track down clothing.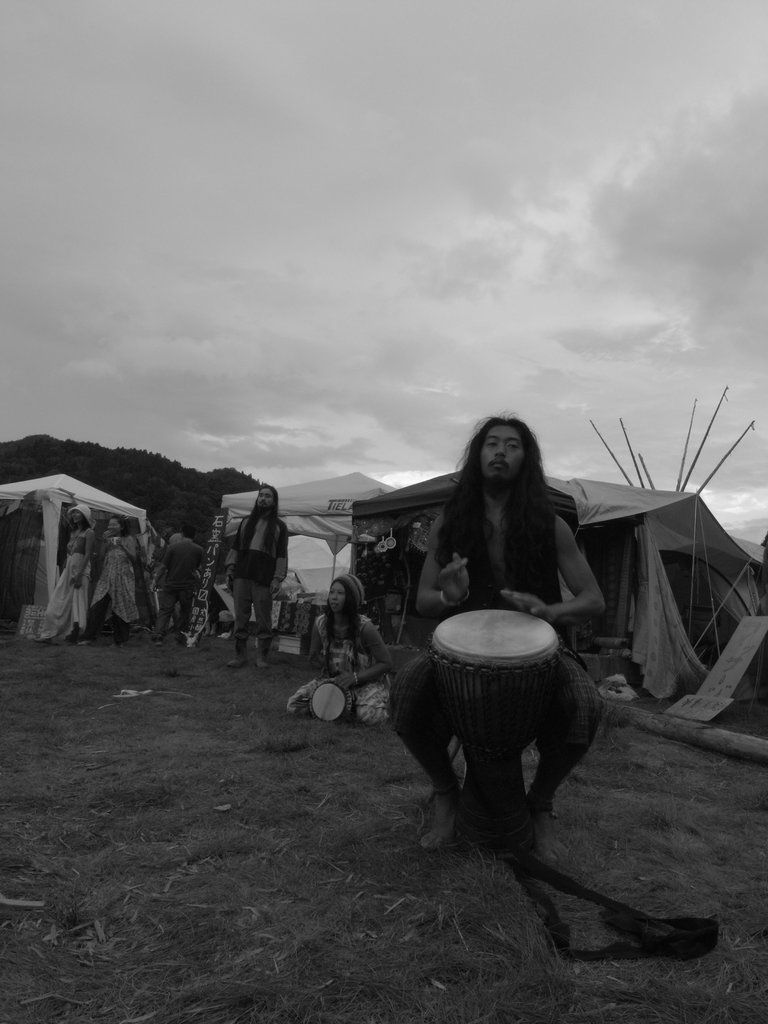
Tracked to <region>34, 527, 92, 636</region>.
